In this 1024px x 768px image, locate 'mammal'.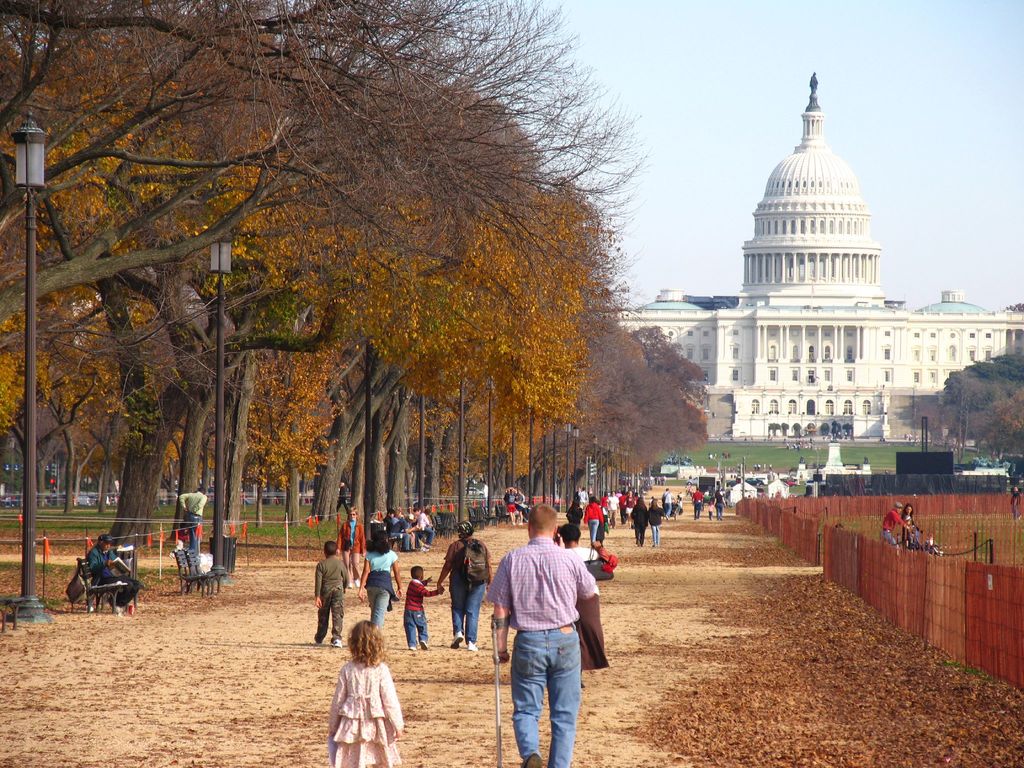
Bounding box: region(902, 504, 920, 541).
